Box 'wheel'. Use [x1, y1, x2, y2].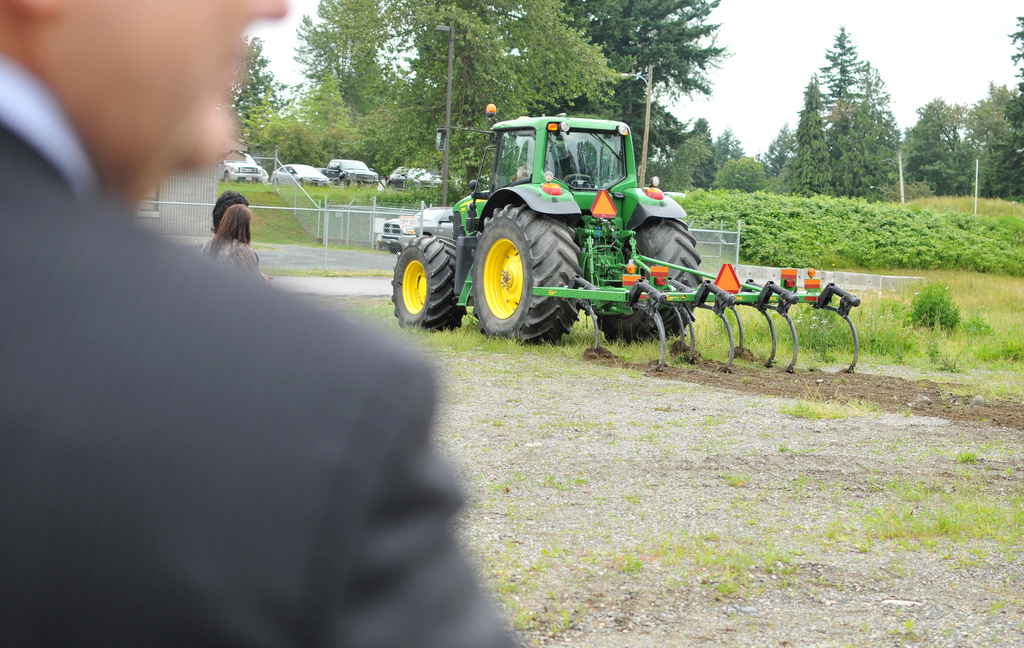
[393, 225, 459, 326].
